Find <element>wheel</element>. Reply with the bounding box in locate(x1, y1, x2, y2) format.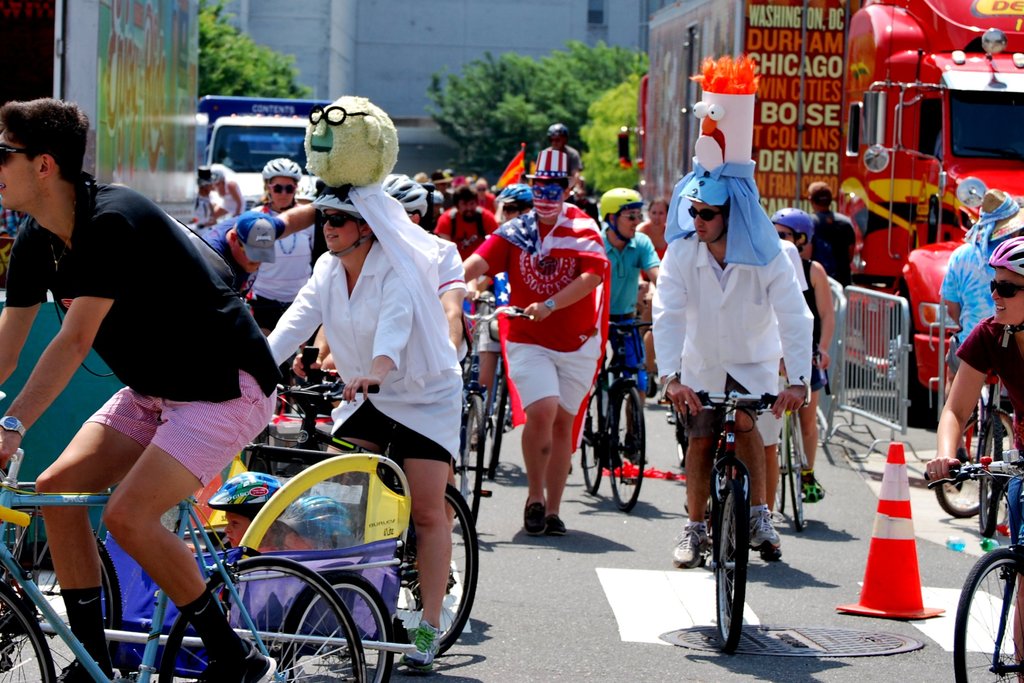
locate(674, 442, 723, 561).
